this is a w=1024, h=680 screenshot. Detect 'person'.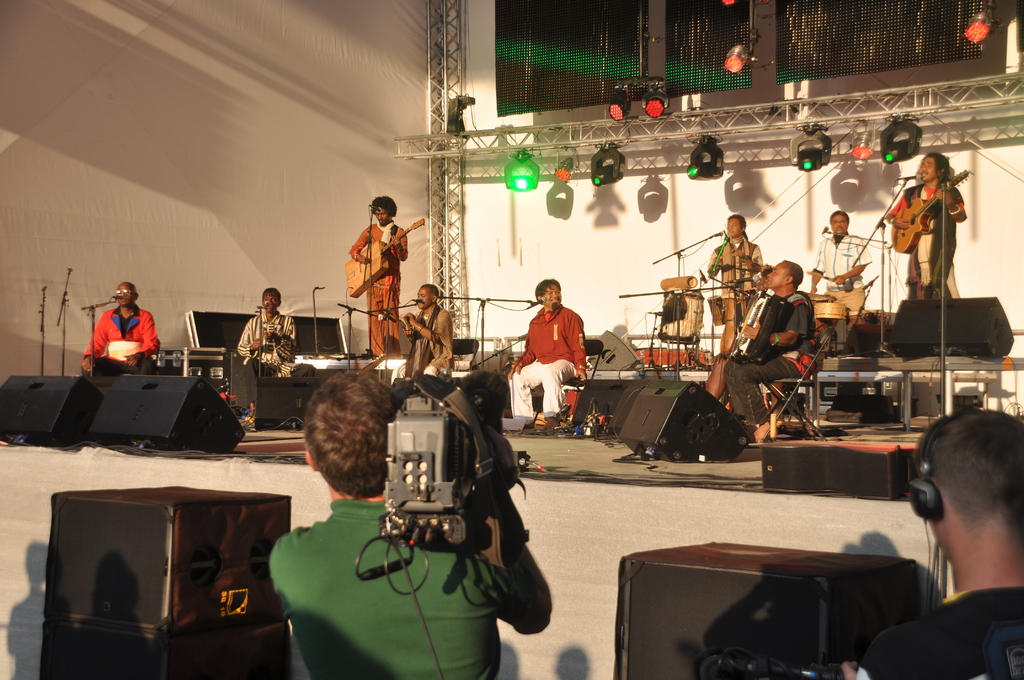
[x1=505, y1=275, x2=590, y2=428].
